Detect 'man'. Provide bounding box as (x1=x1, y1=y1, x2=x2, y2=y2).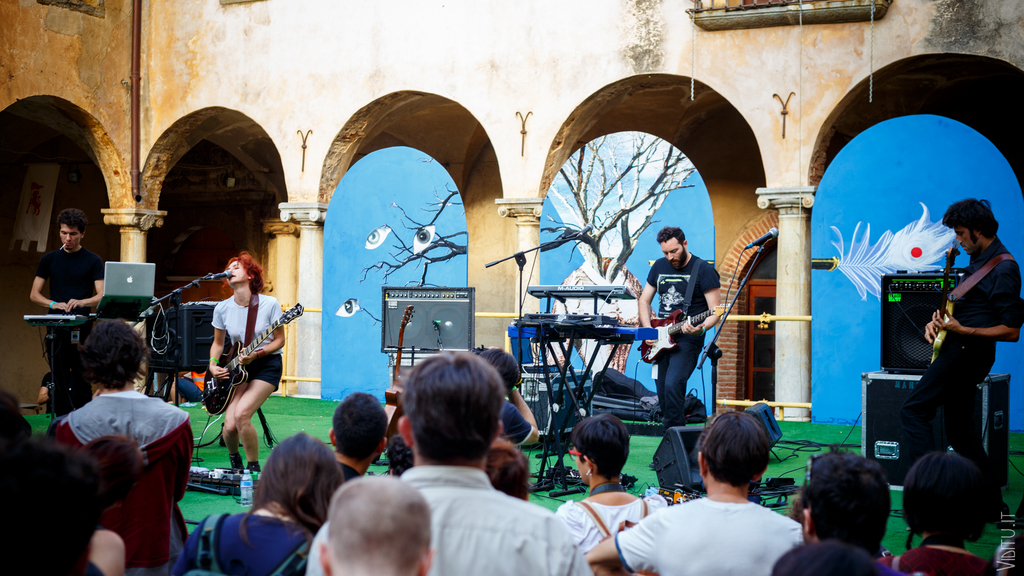
(x1=316, y1=358, x2=580, y2=575).
